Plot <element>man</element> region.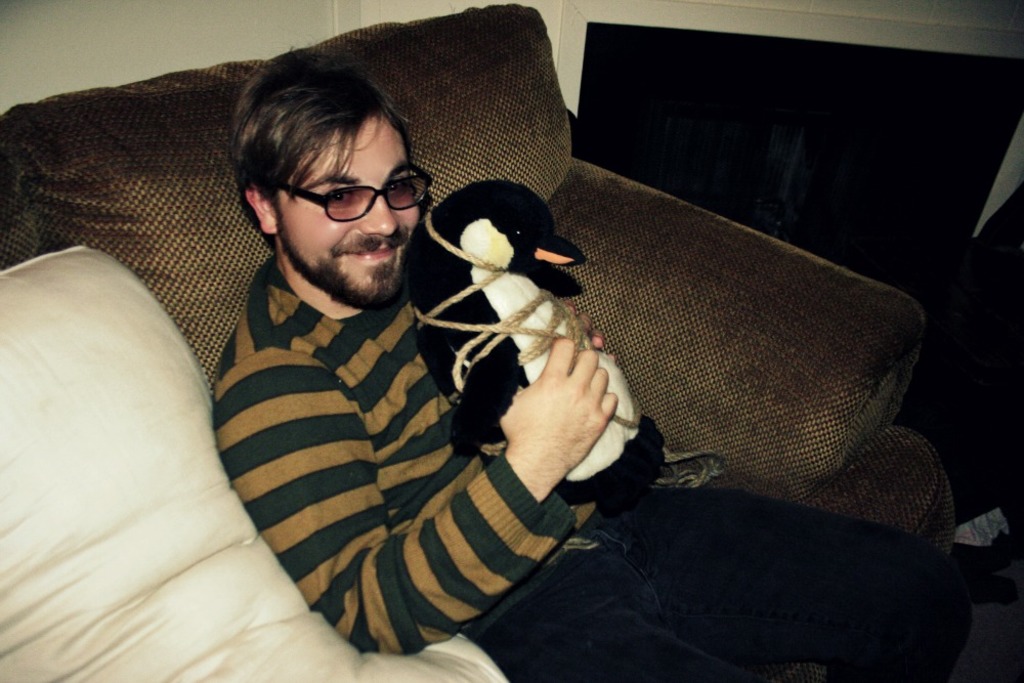
Plotted at locate(213, 47, 972, 682).
